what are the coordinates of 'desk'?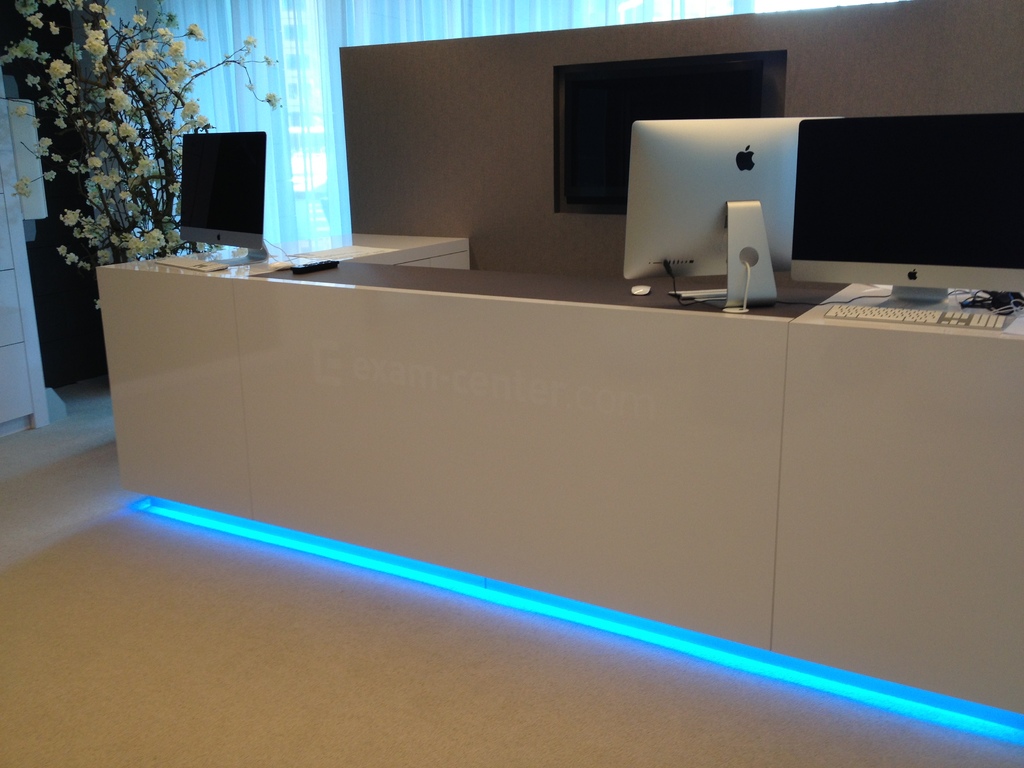
l=82, t=217, r=978, b=689.
